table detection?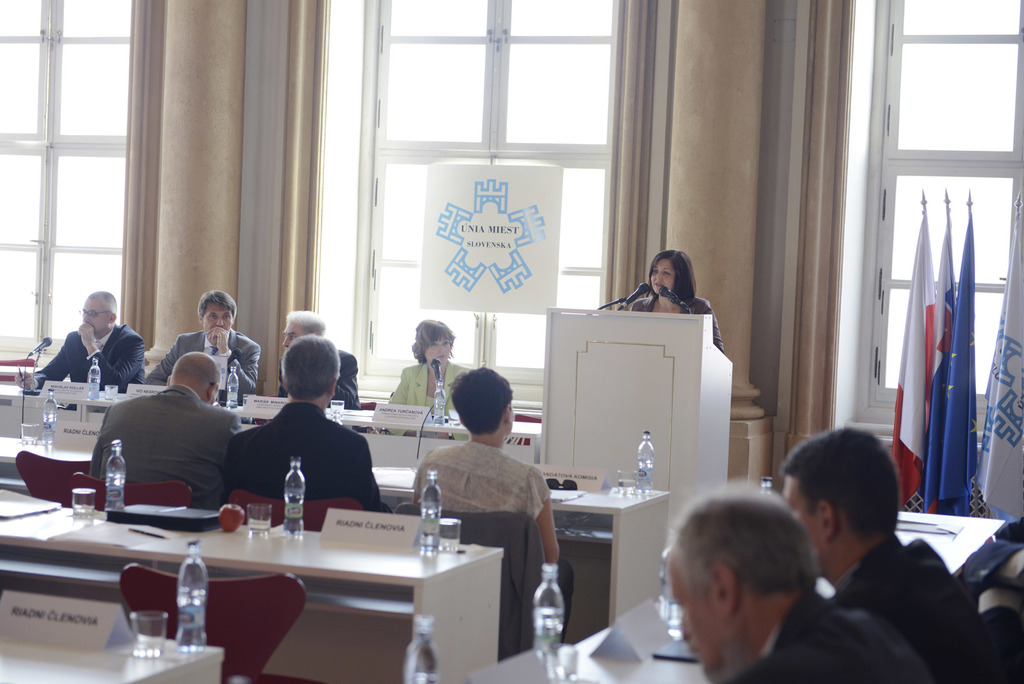
0:377:550:464
